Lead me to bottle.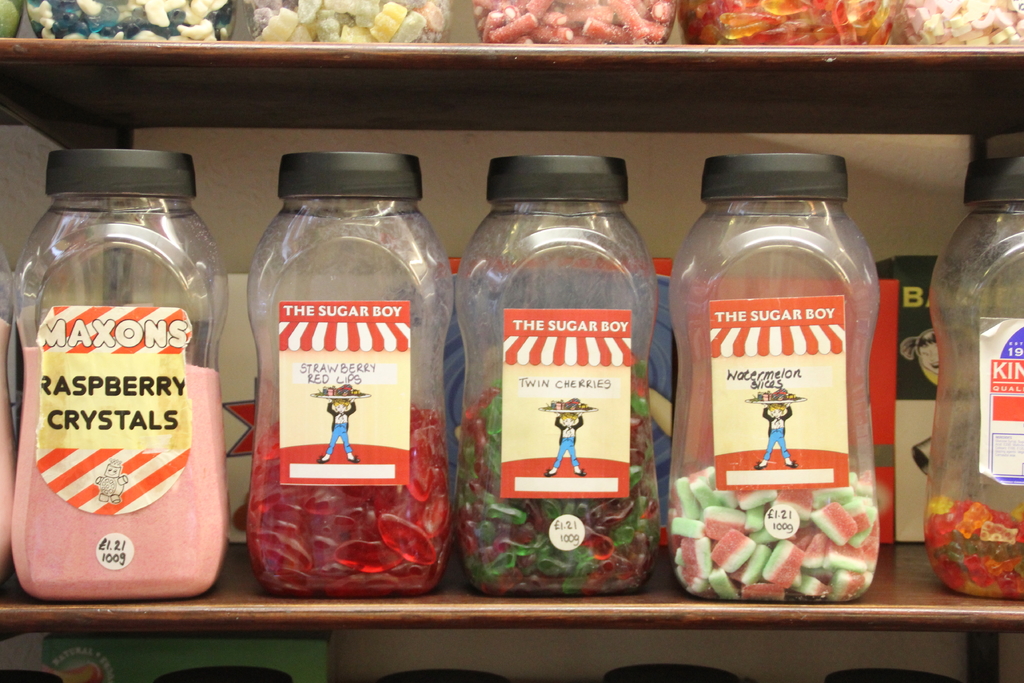
Lead to {"left": 235, "top": 147, "right": 443, "bottom": 611}.
